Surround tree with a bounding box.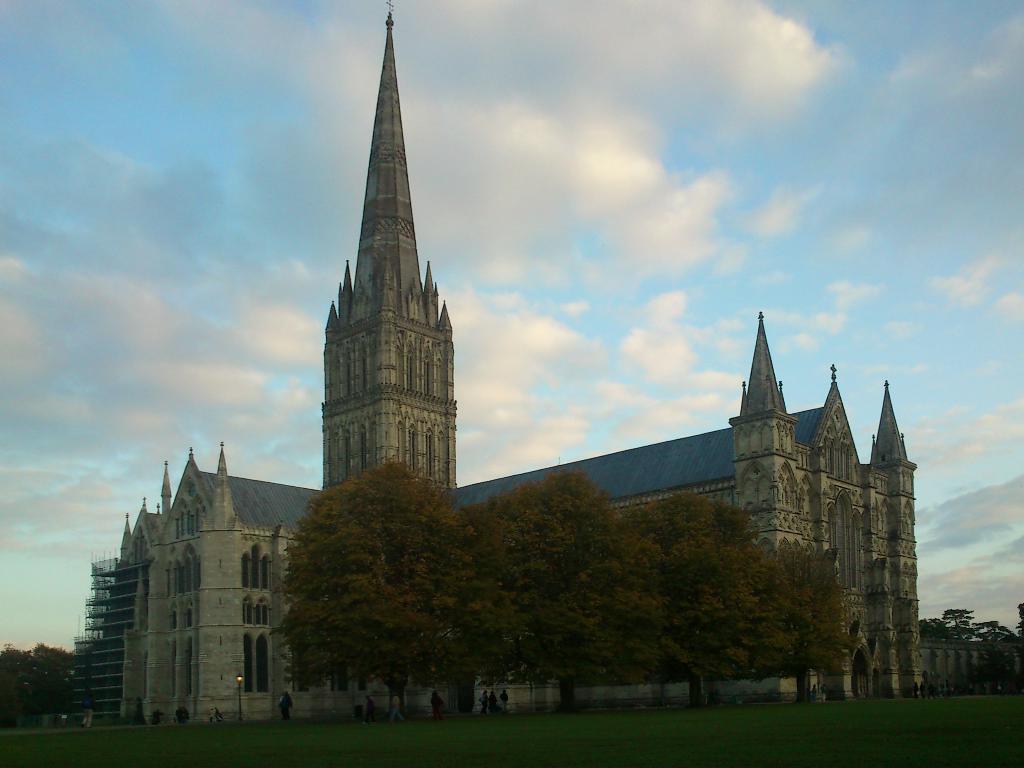
[x1=973, y1=616, x2=1005, y2=689].
